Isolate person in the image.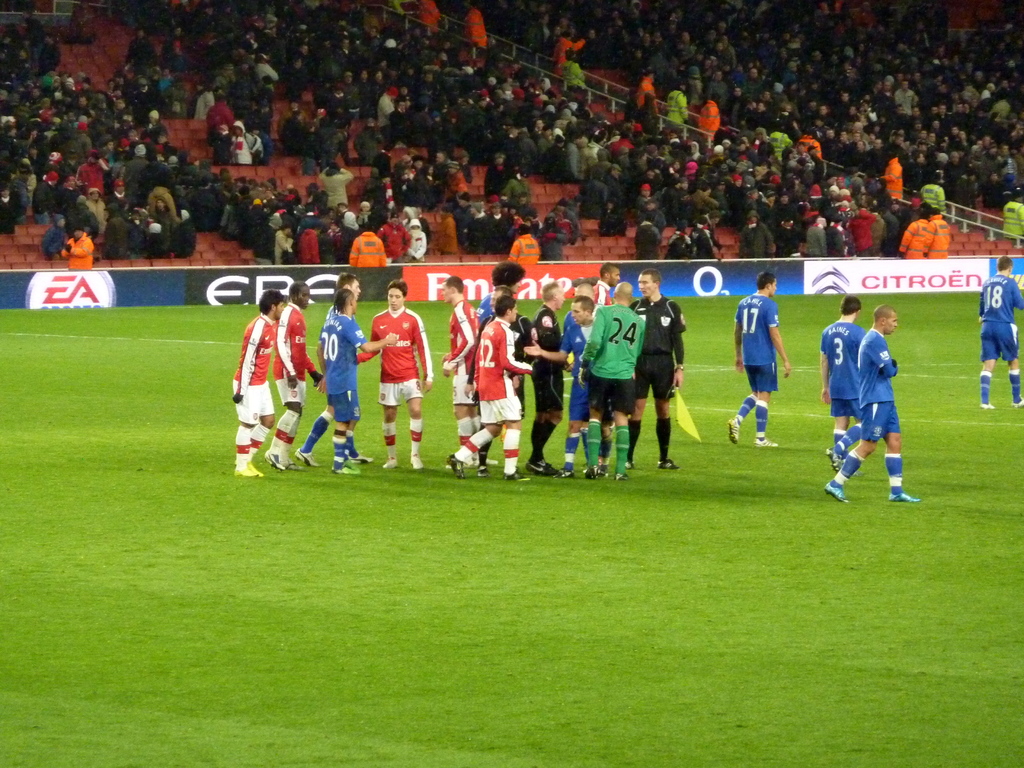
Isolated region: (507, 228, 544, 263).
